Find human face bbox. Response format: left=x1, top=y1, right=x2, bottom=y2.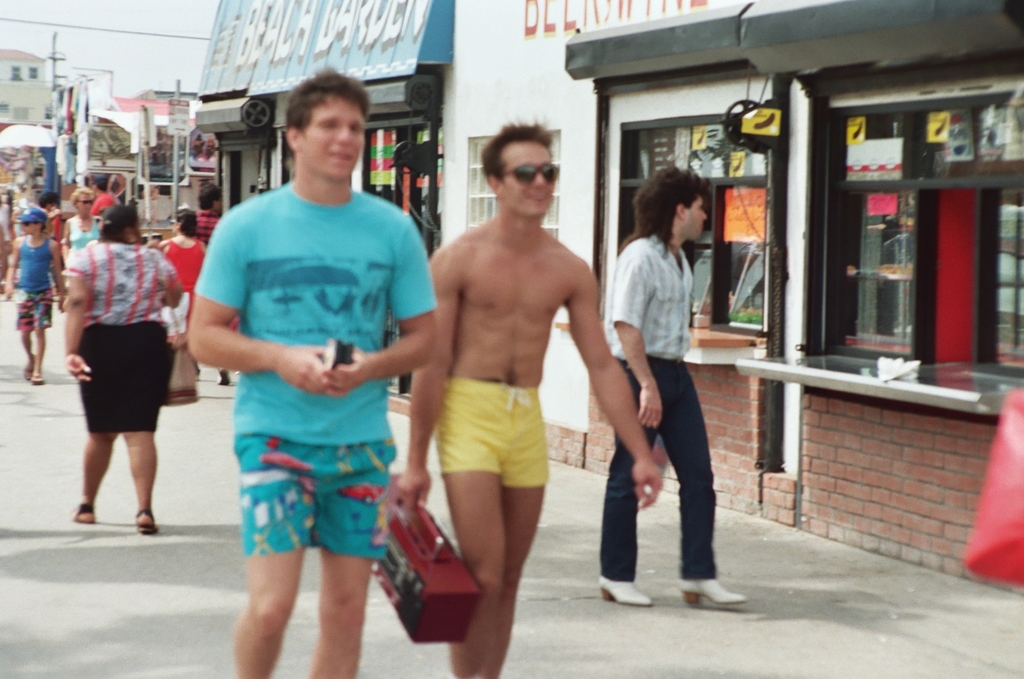
left=497, top=146, right=561, bottom=219.
